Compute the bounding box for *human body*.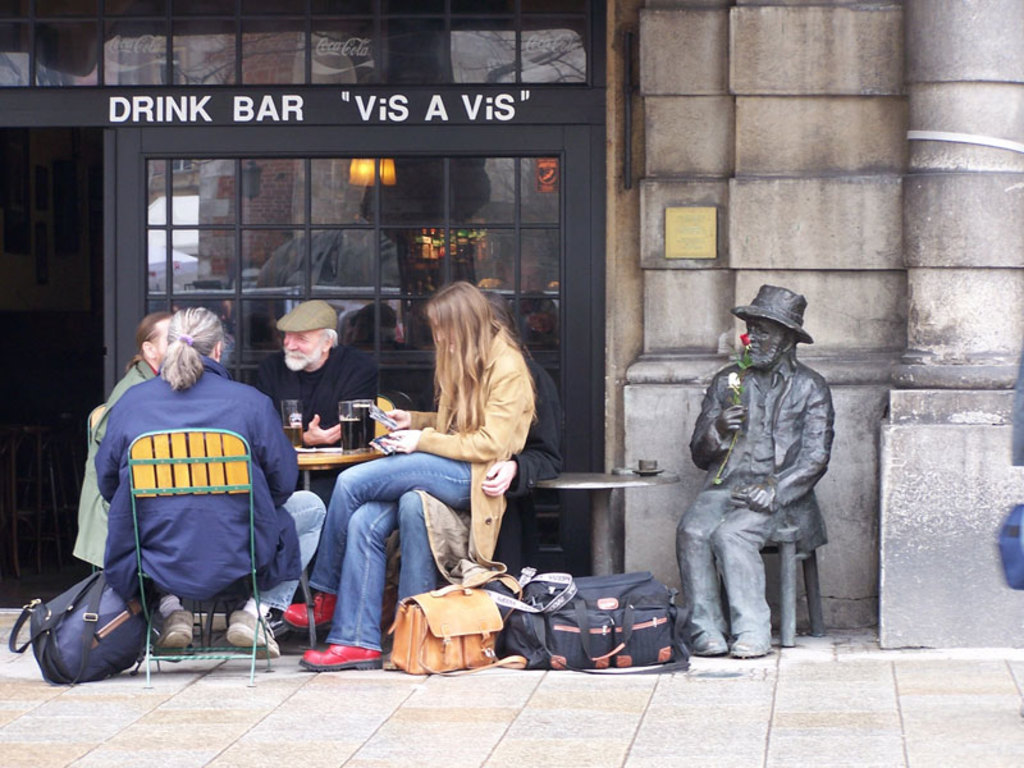
(x1=69, y1=347, x2=173, y2=584).
